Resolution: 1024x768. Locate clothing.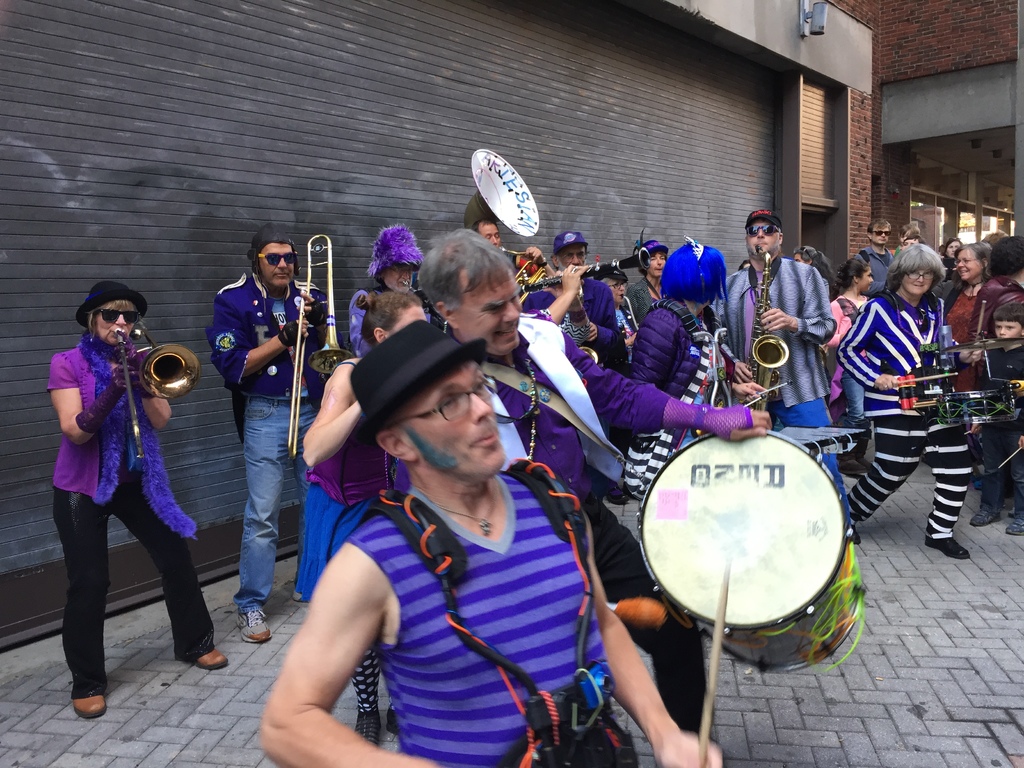
(973, 273, 1023, 516).
